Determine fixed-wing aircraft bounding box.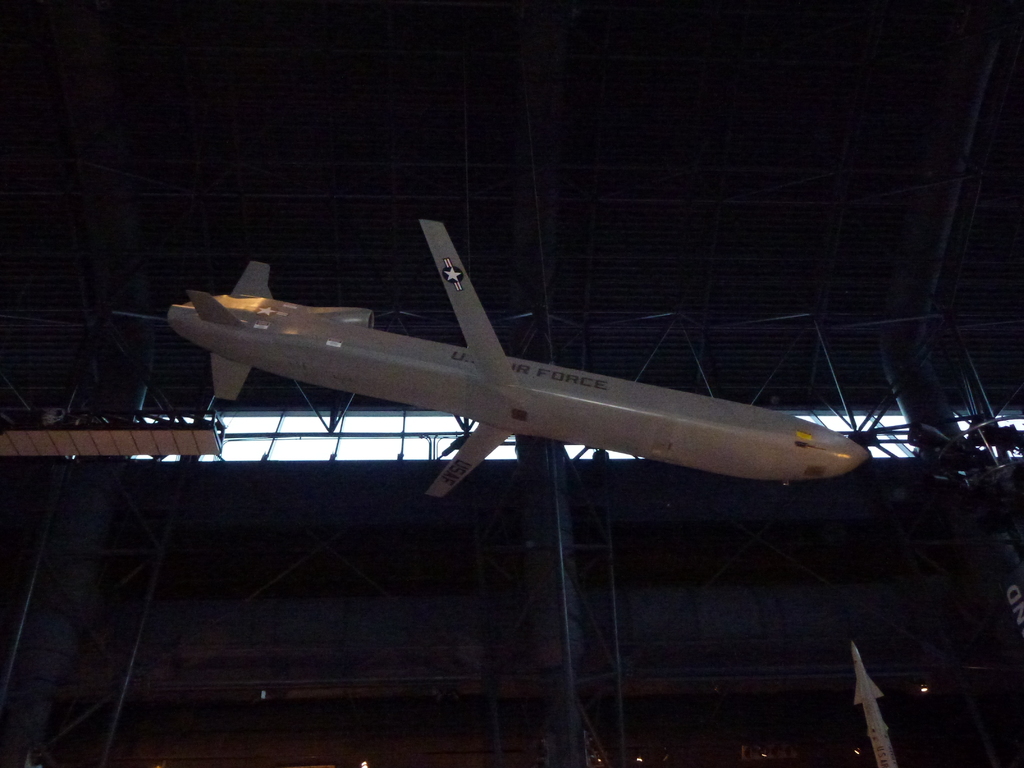
Determined: Rect(115, 219, 868, 499).
